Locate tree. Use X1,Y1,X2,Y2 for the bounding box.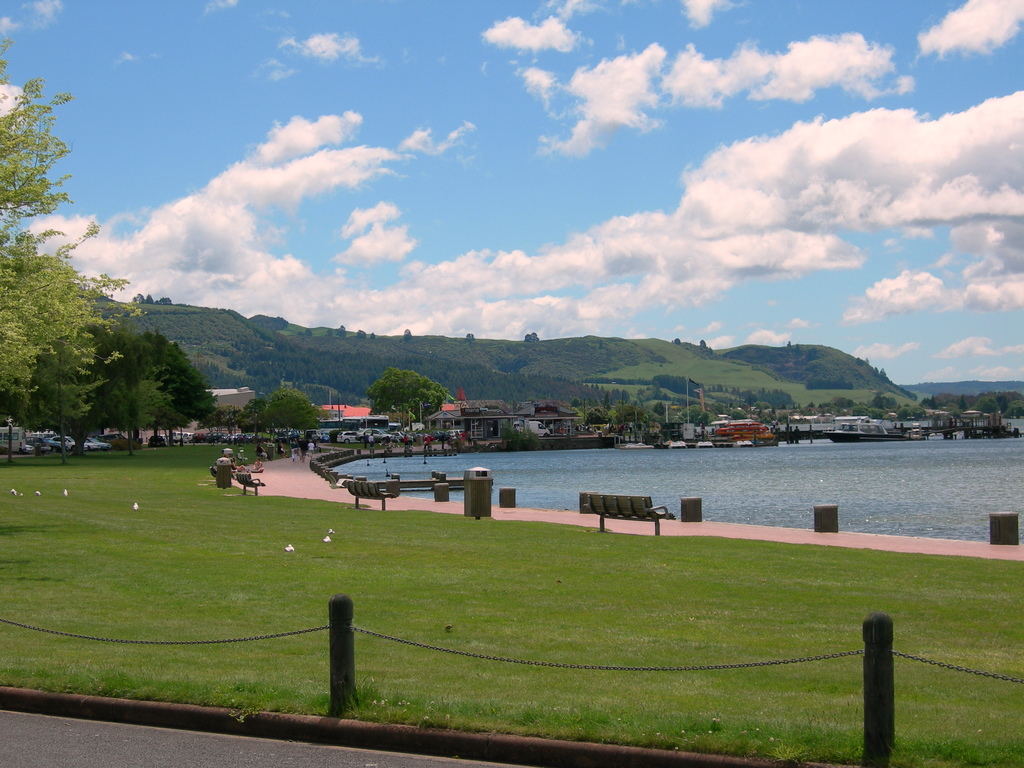
790,403,794,410.
